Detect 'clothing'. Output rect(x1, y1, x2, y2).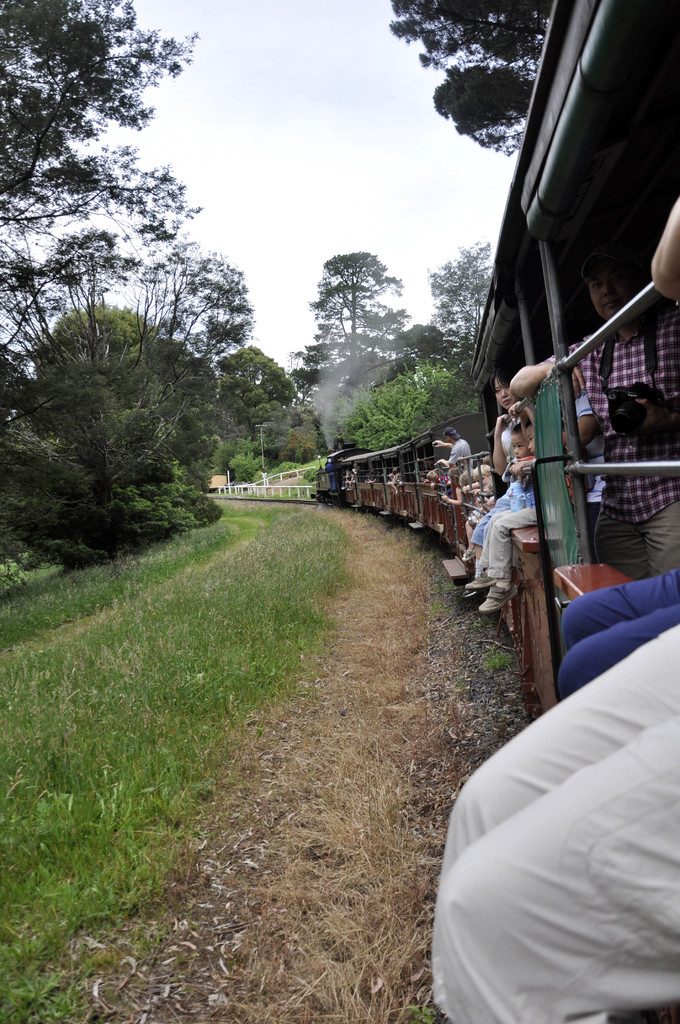
rect(430, 634, 679, 1023).
